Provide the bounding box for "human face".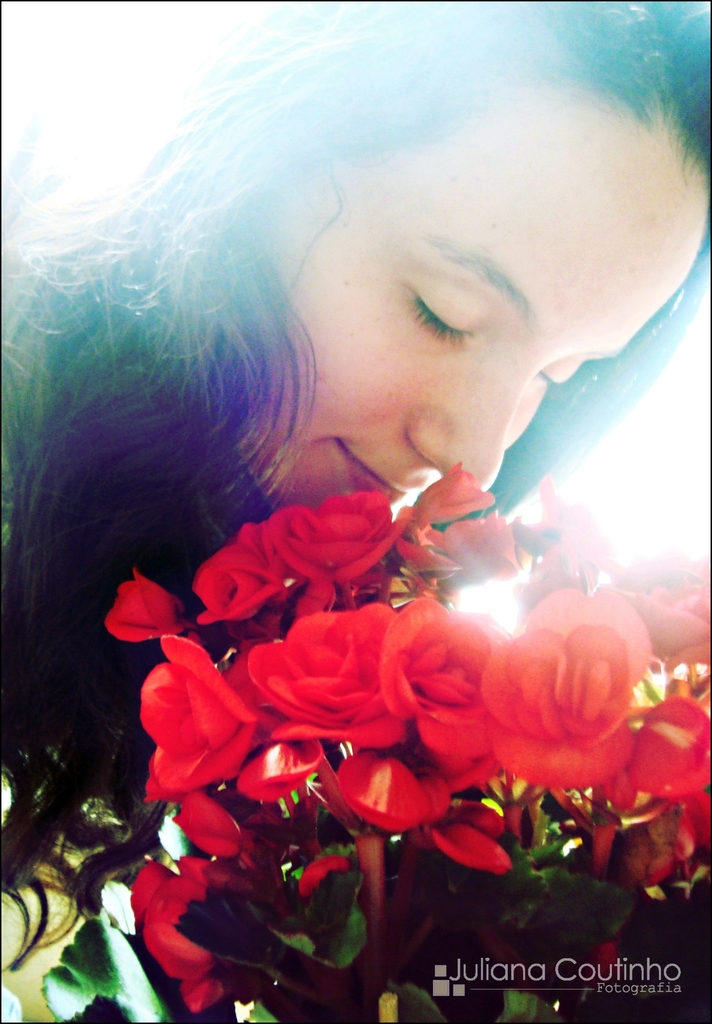
<box>270,87,708,510</box>.
